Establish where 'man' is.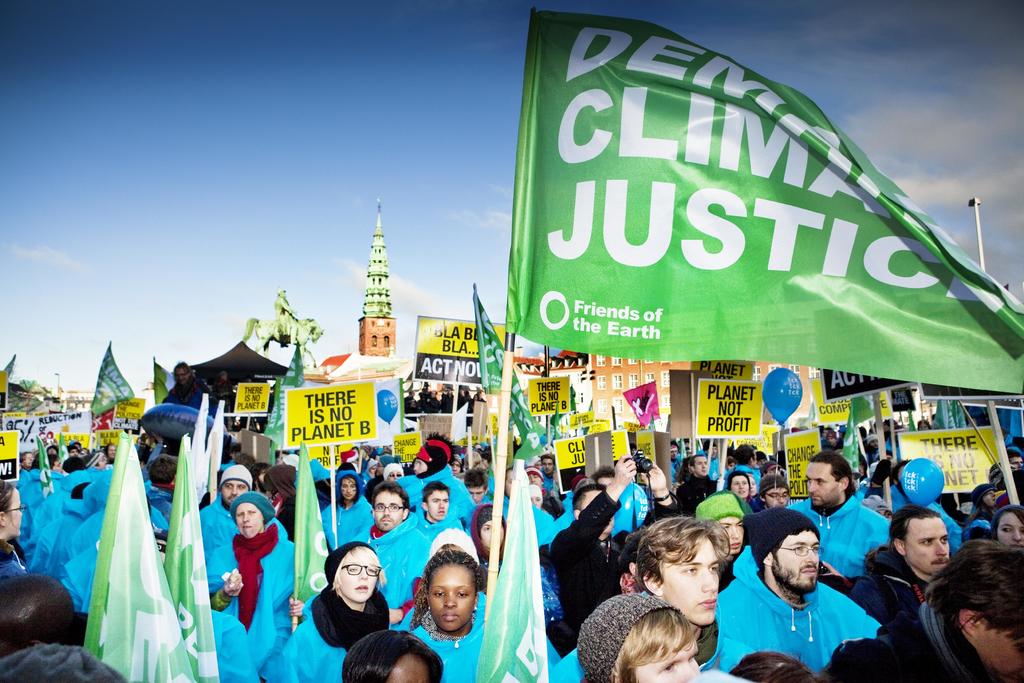
Established at bbox=(1009, 449, 1023, 470).
